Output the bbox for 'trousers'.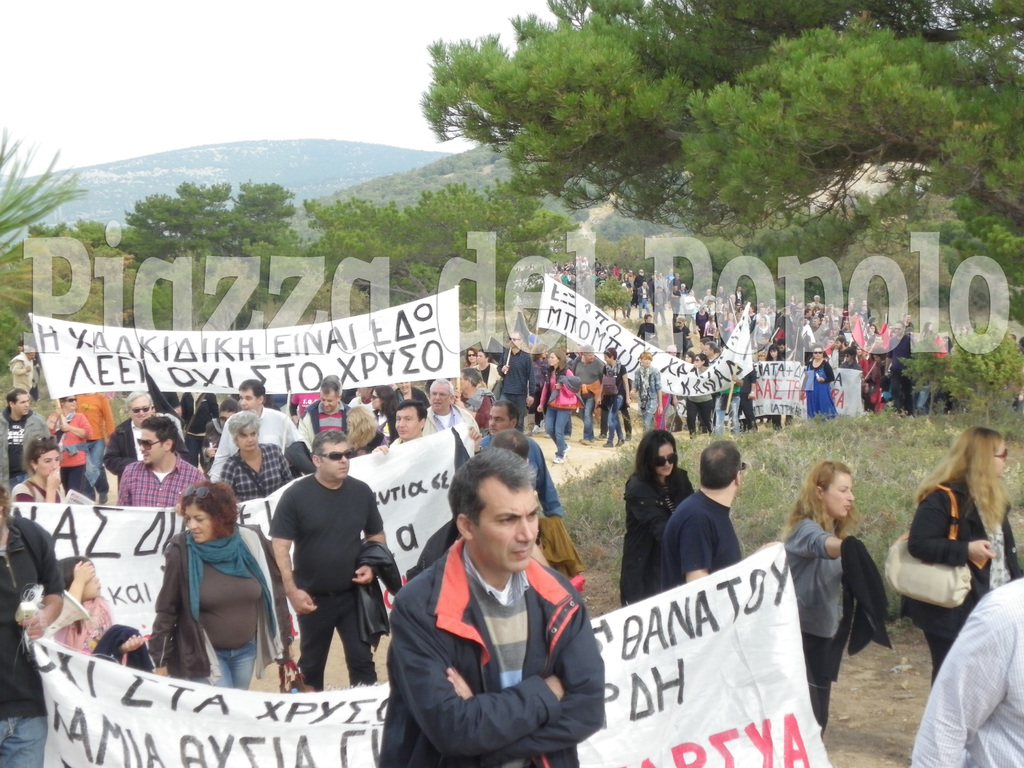
(x1=500, y1=394, x2=527, y2=435).
